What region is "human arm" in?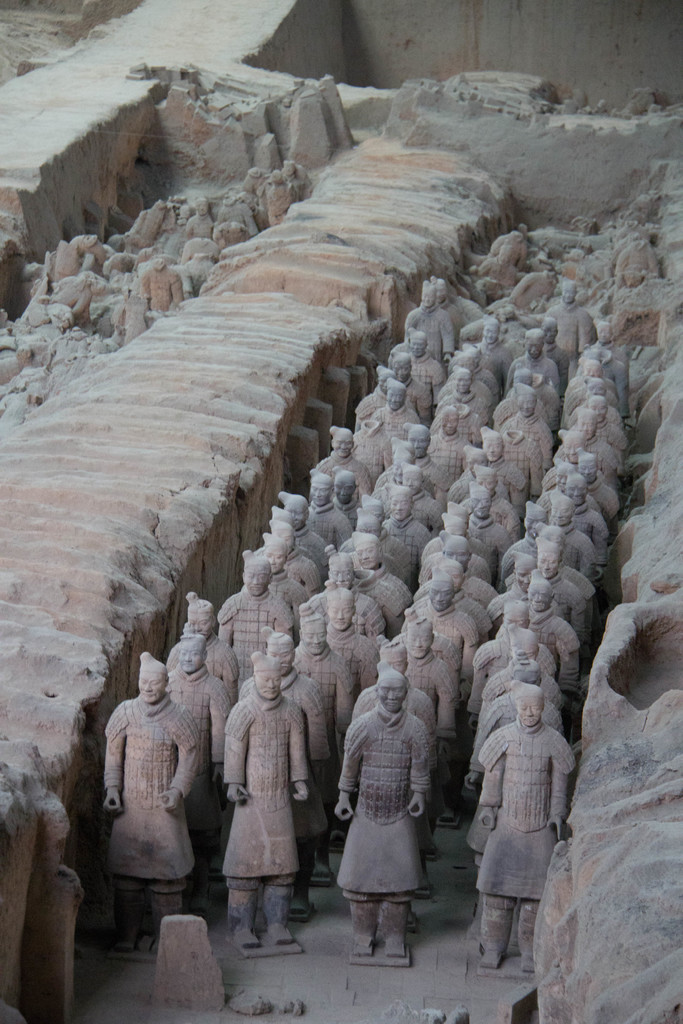
locate(291, 701, 313, 808).
